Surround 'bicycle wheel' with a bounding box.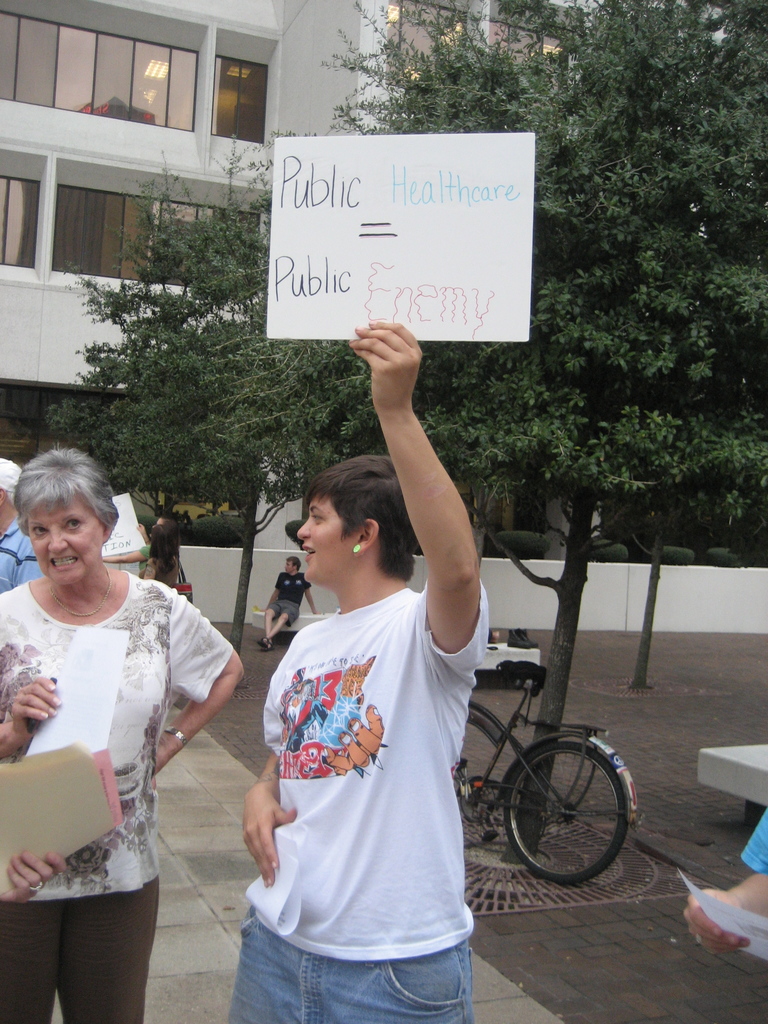
bbox(490, 741, 639, 892).
